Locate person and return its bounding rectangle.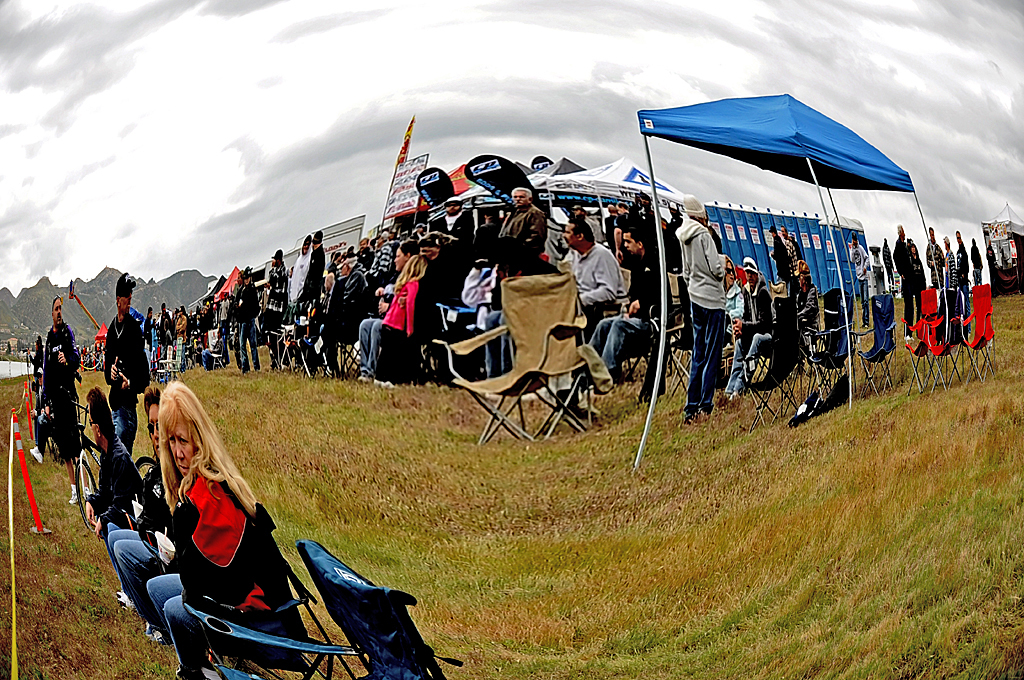
(76,394,146,535).
